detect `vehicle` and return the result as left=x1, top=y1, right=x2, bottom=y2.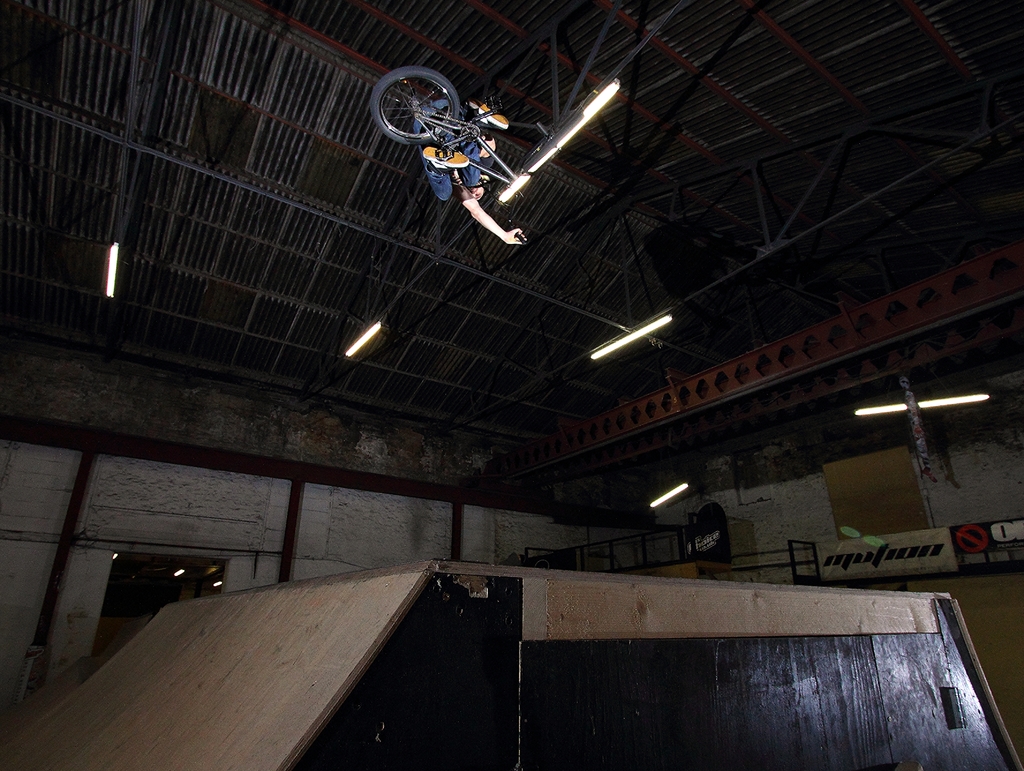
left=364, top=53, right=525, bottom=218.
